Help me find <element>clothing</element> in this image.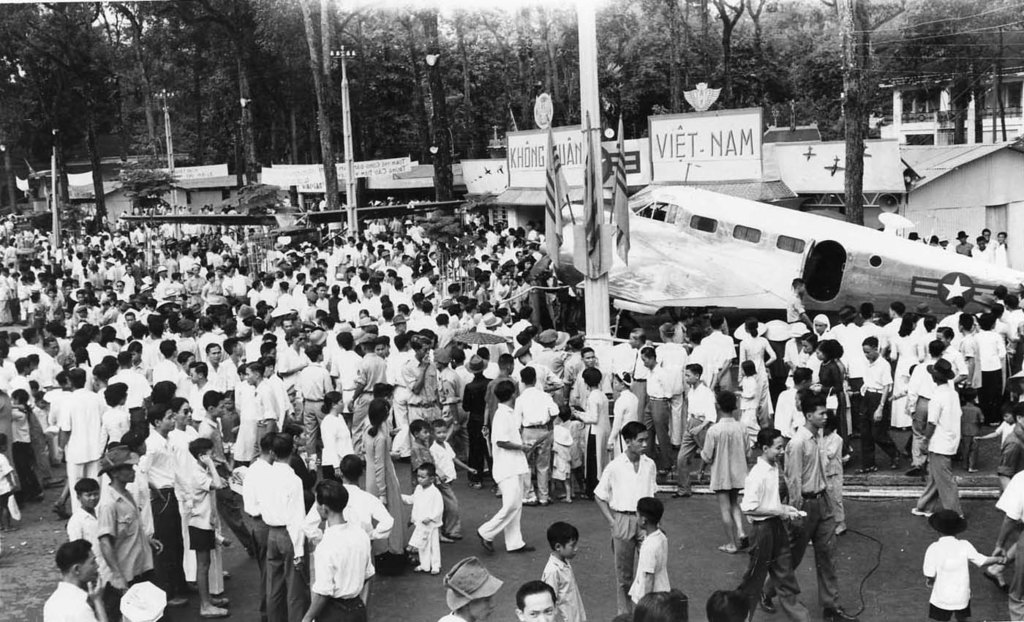
Found it: x1=54 y1=383 x2=112 y2=514.
